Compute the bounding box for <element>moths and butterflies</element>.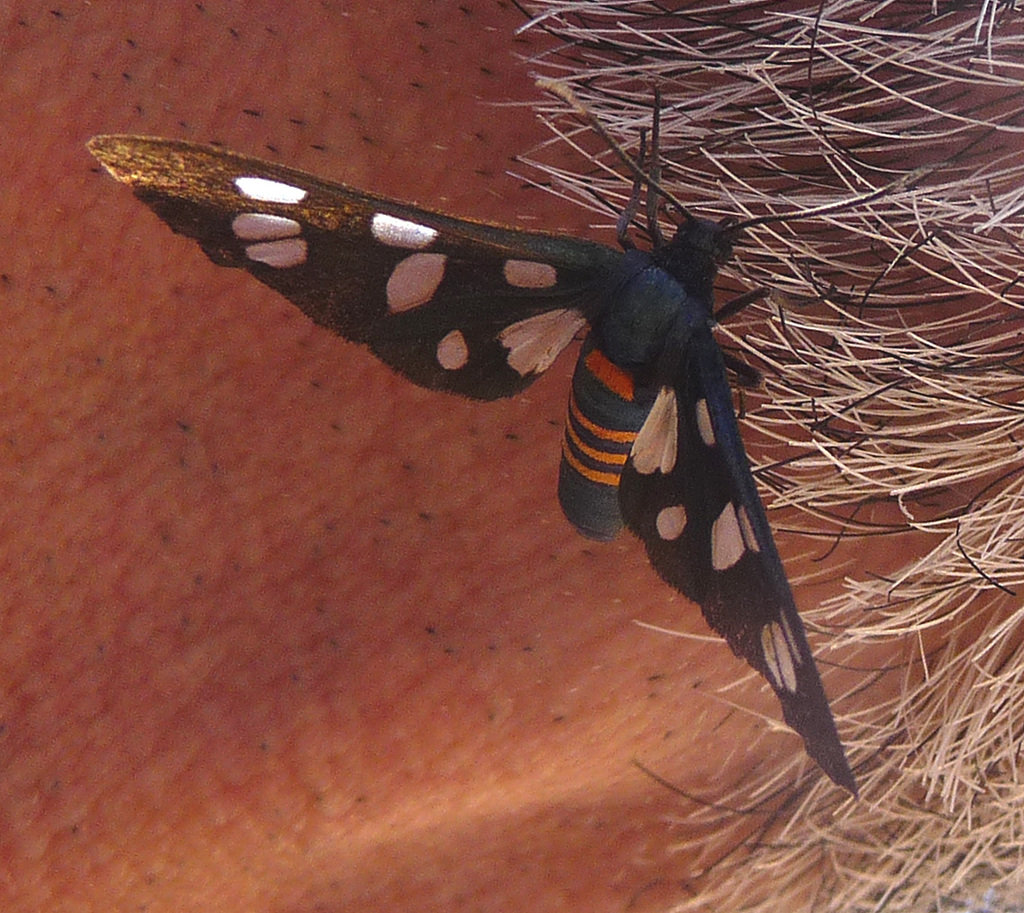
<region>85, 80, 957, 803</region>.
